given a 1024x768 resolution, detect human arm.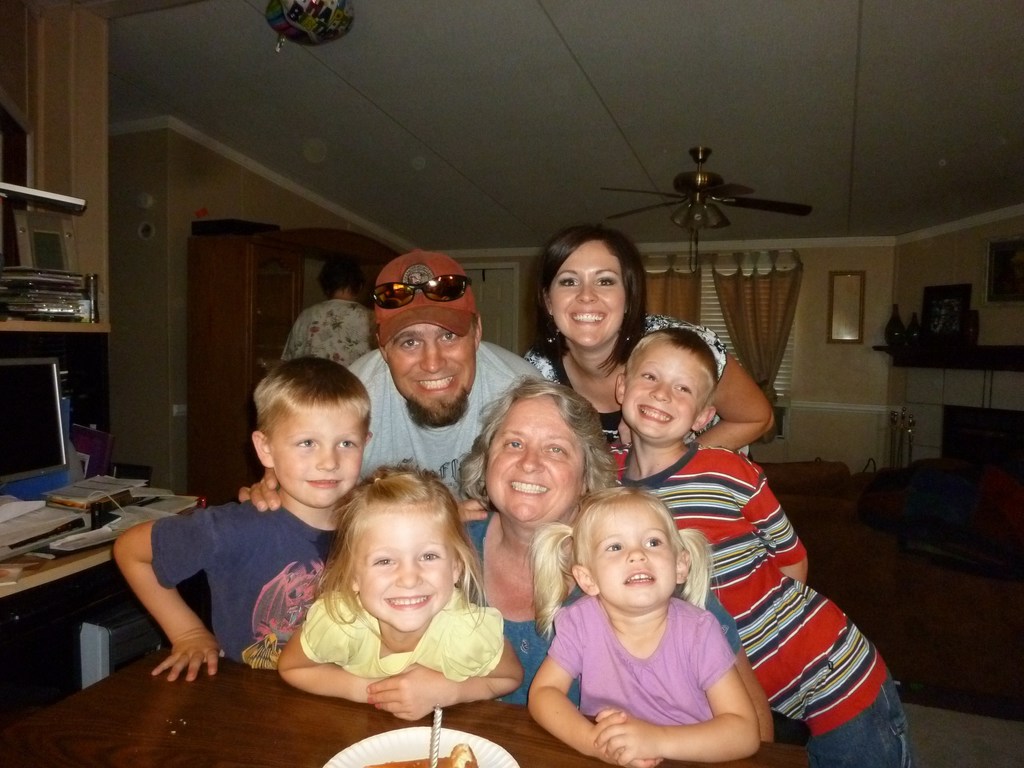
bbox=[242, 470, 282, 512].
